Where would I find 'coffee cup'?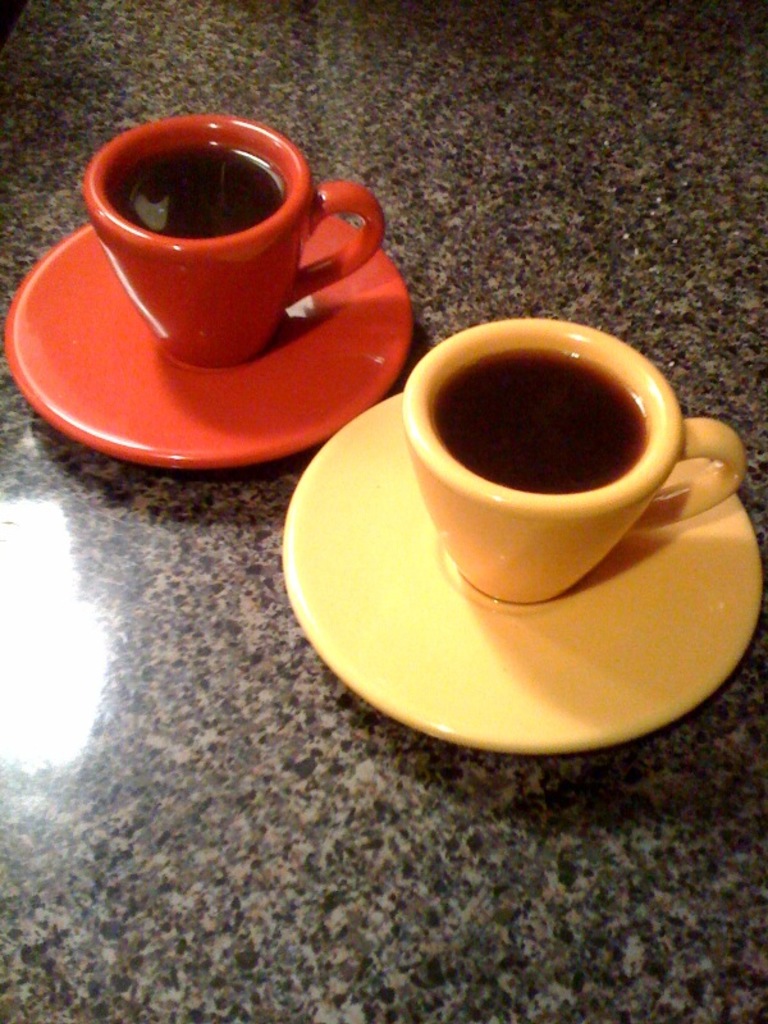
At x1=81 y1=115 x2=387 y2=374.
